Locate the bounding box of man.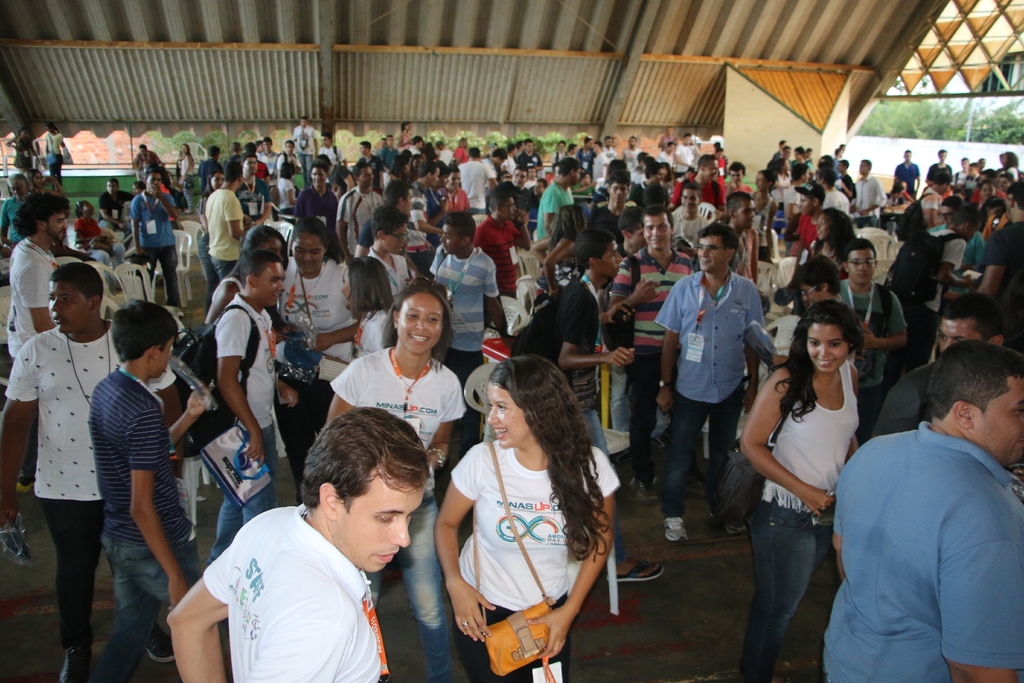
Bounding box: <bbox>129, 167, 184, 308</bbox>.
